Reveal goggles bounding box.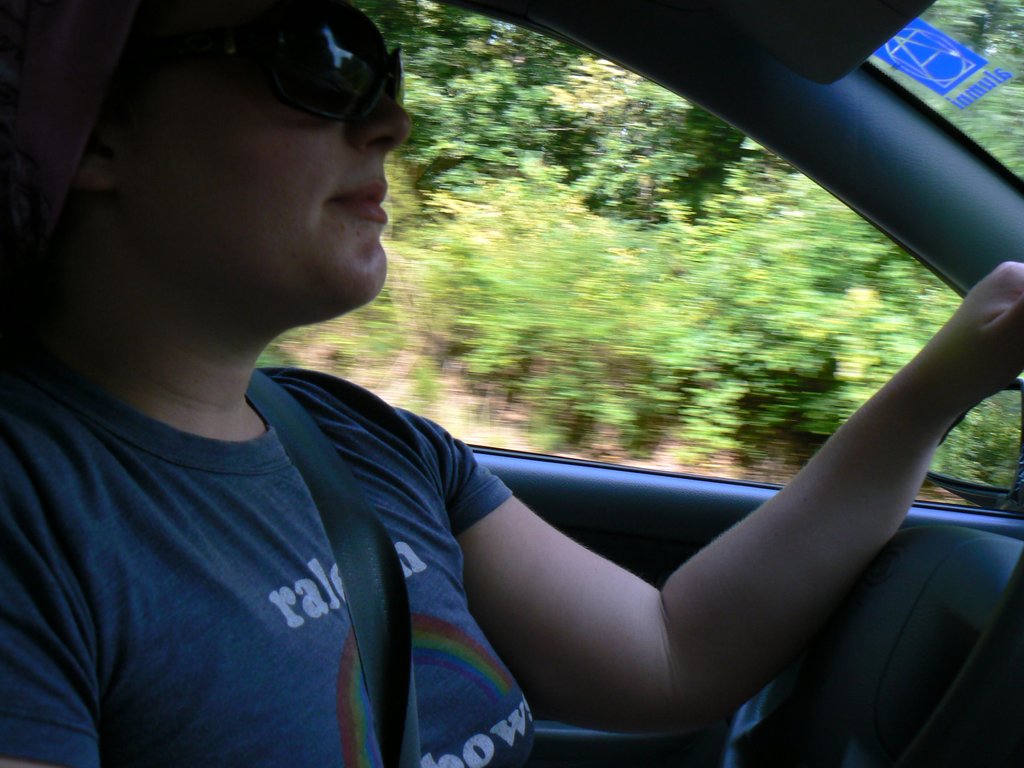
Revealed: (left=132, top=0, right=412, bottom=124).
